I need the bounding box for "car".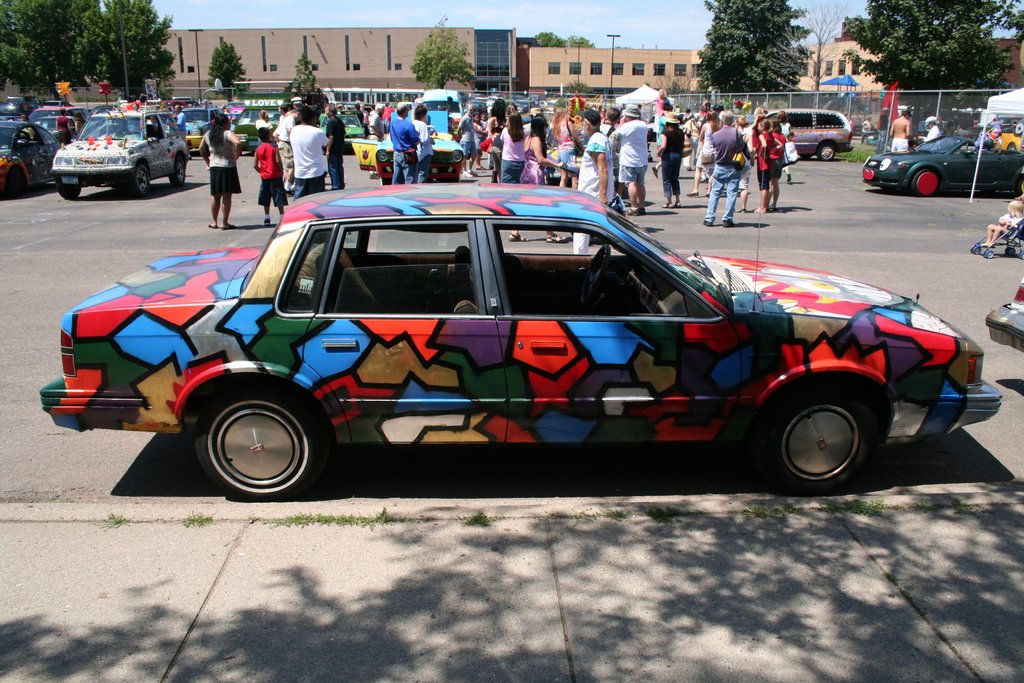
Here it is: (left=40, top=185, right=984, bottom=502).
